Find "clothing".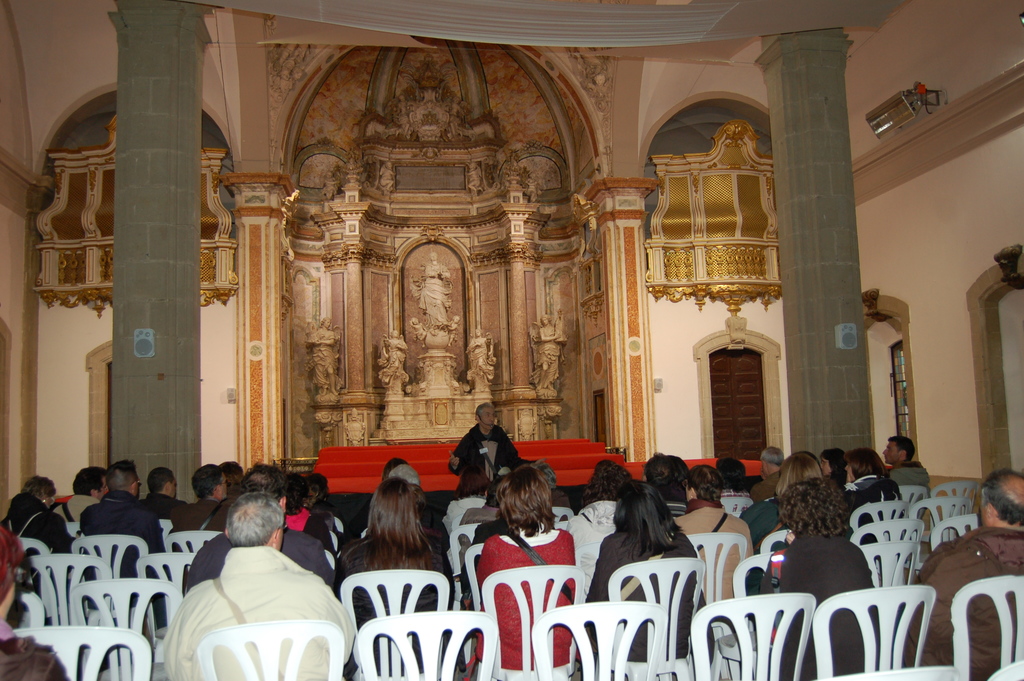
left=281, top=505, right=337, bottom=559.
